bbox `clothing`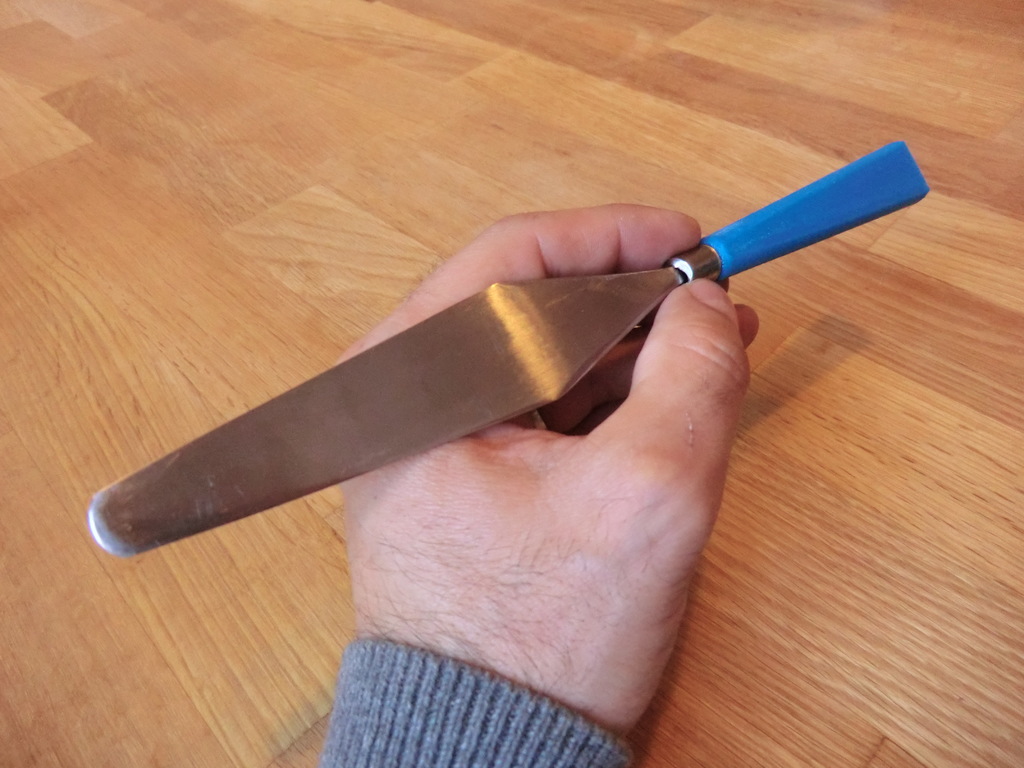
(x1=316, y1=200, x2=759, y2=767)
